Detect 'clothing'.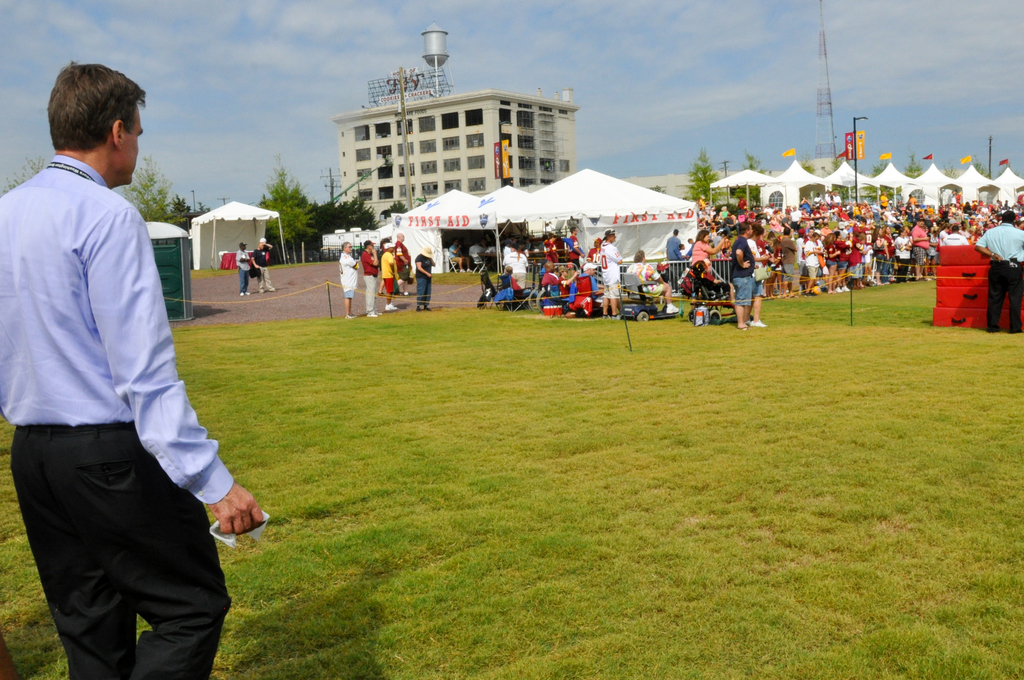
Detected at bbox(689, 240, 711, 262).
